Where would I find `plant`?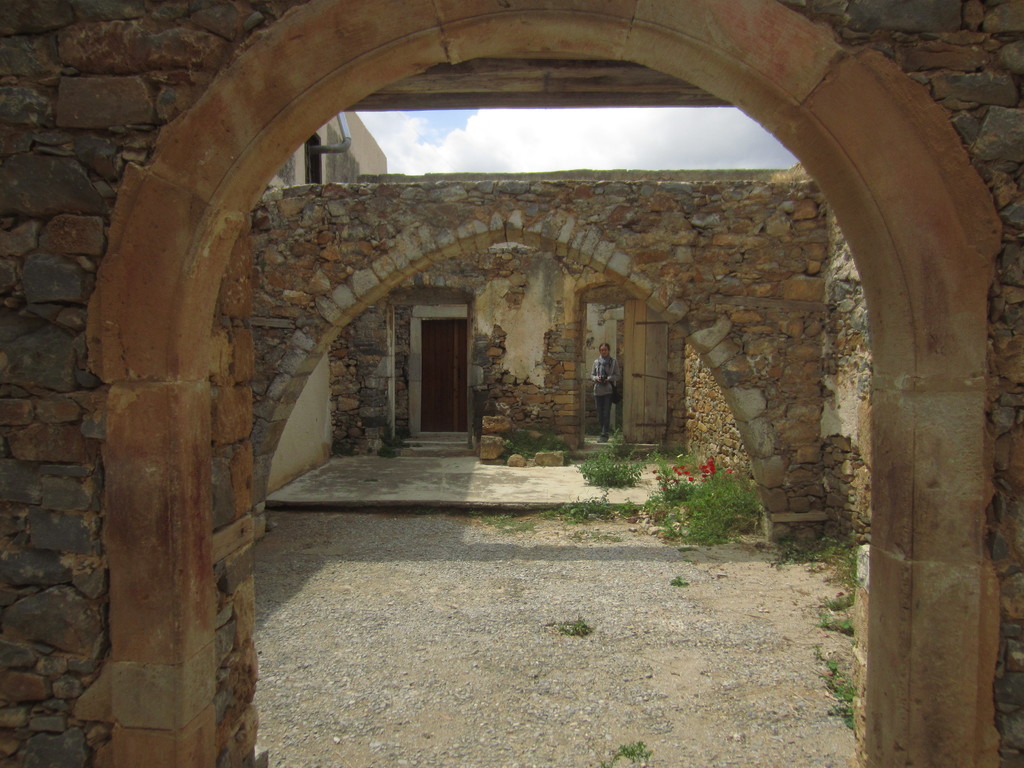
At box(550, 484, 615, 523).
